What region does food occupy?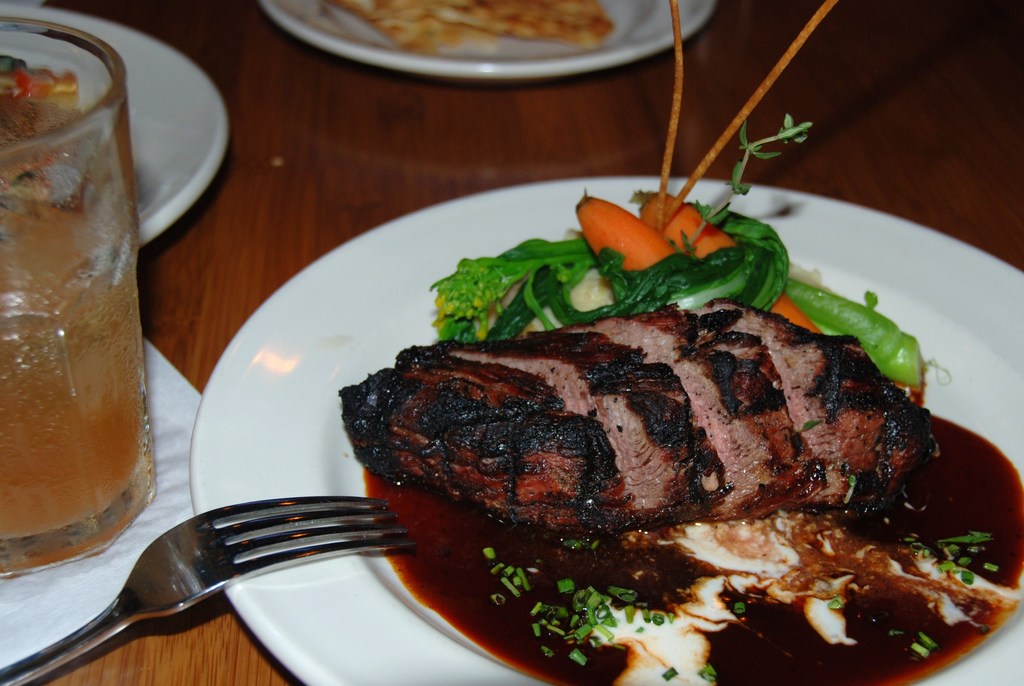
x1=335 y1=193 x2=1023 y2=685.
